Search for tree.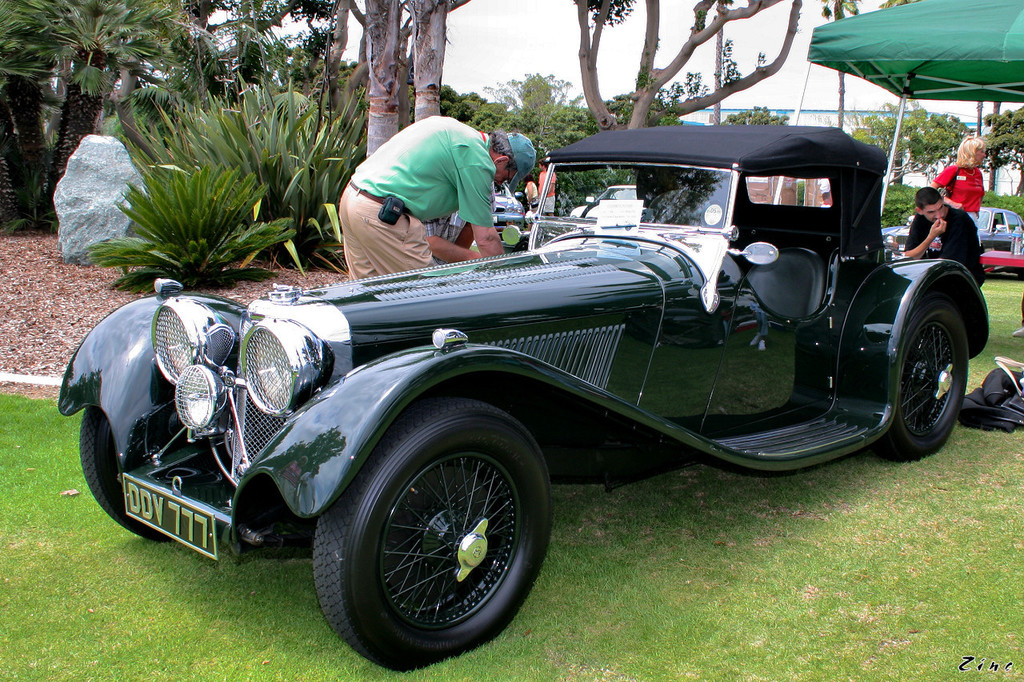
Found at box=[410, 0, 467, 123].
